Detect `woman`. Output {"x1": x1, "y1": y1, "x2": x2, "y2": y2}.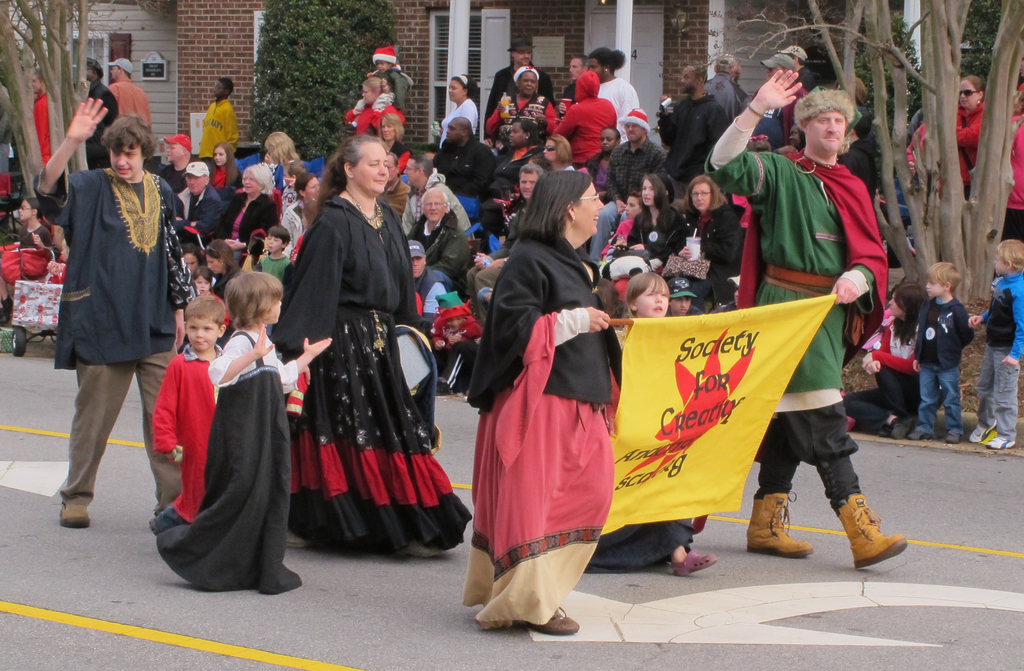
{"x1": 586, "y1": 44, "x2": 643, "y2": 146}.
